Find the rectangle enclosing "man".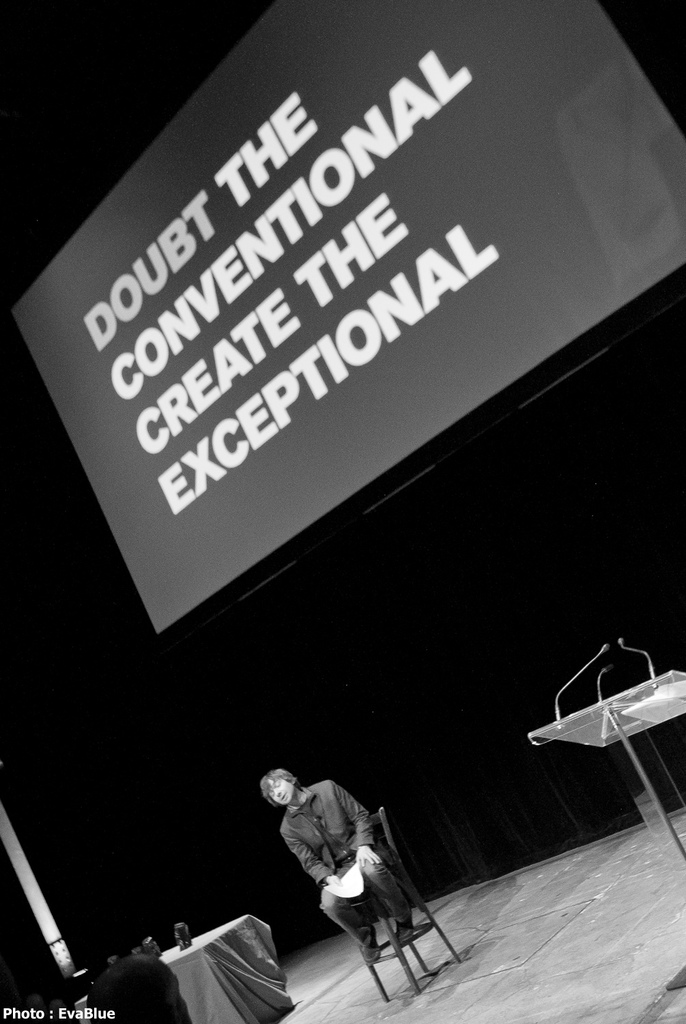
crop(244, 757, 412, 958).
